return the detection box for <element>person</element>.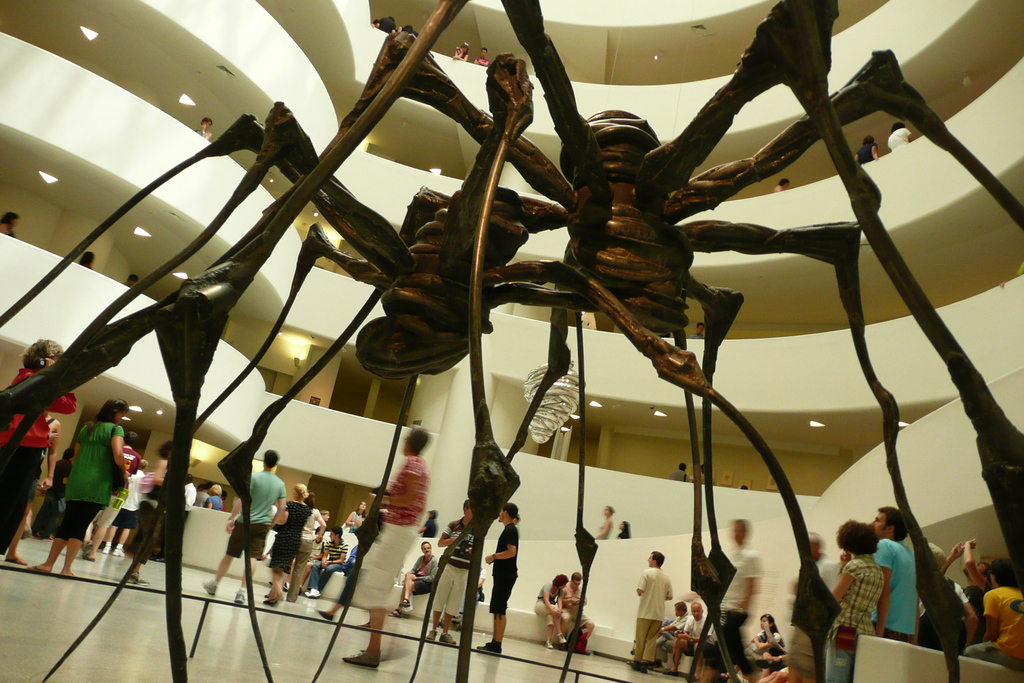
{"left": 569, "top": 561, "right": 584, "bottom": 655}.
